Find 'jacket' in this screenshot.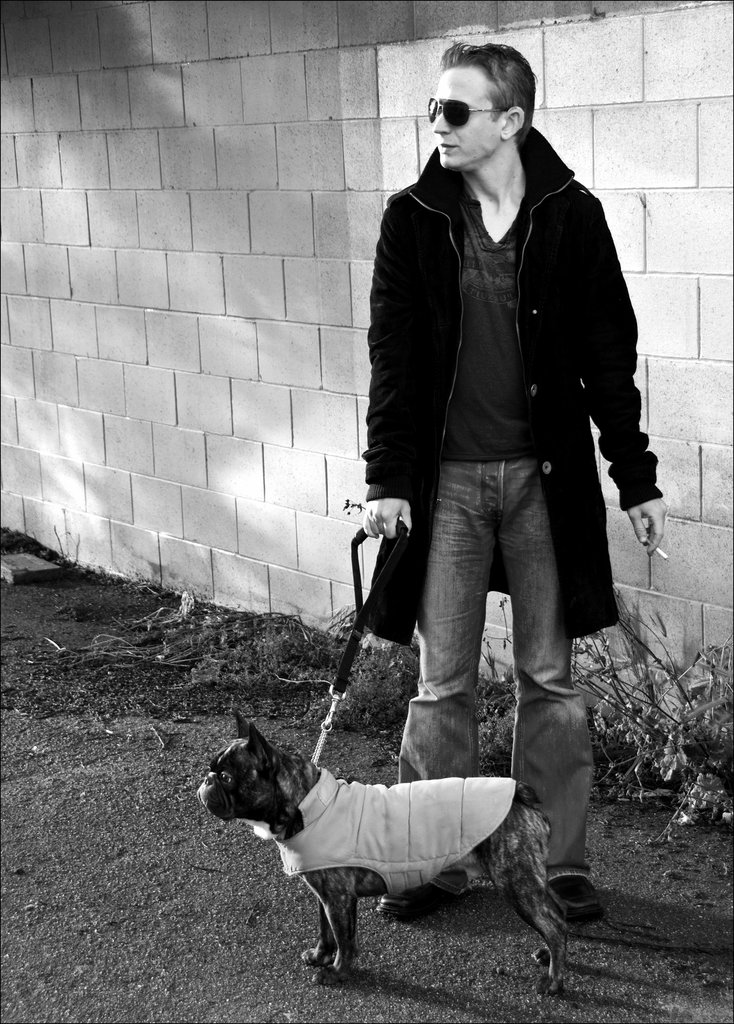
The bounding box for 'jacket' is region(306, 94, 668, 709).
